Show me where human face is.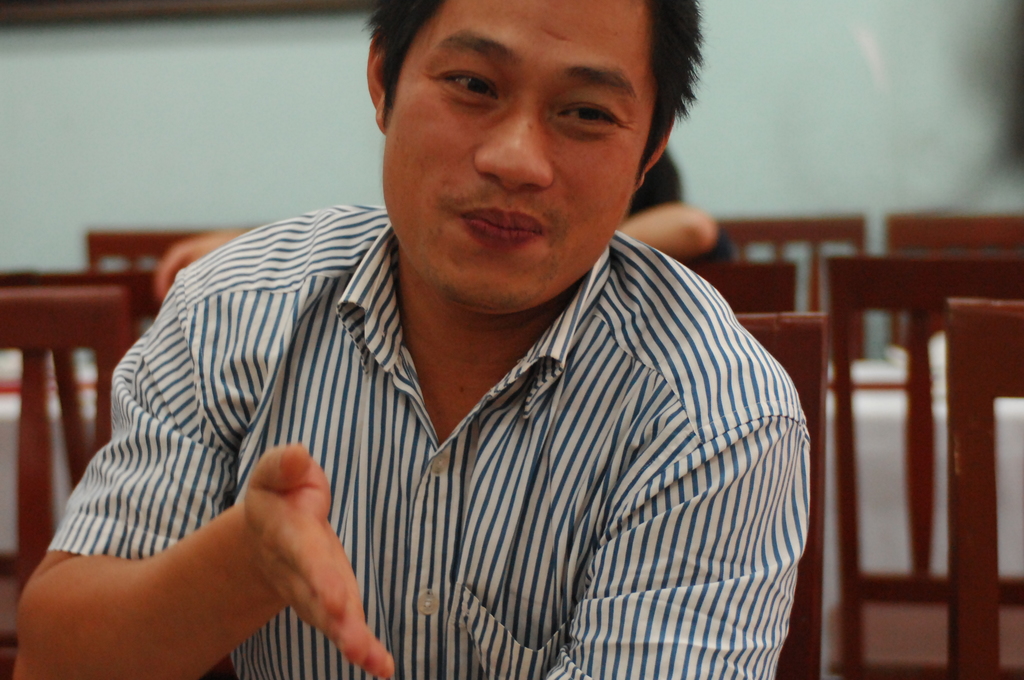
human face is at <region>383, 0, 655, 312</region>.
